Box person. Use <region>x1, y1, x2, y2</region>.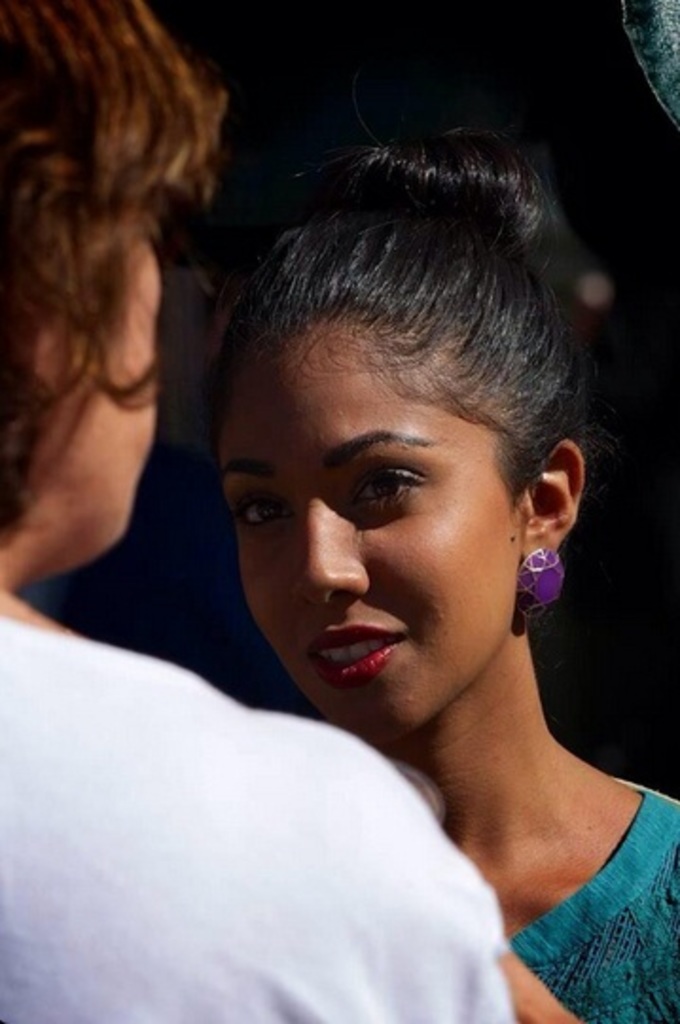
<region>172, 62, 678, 1022</region>.
